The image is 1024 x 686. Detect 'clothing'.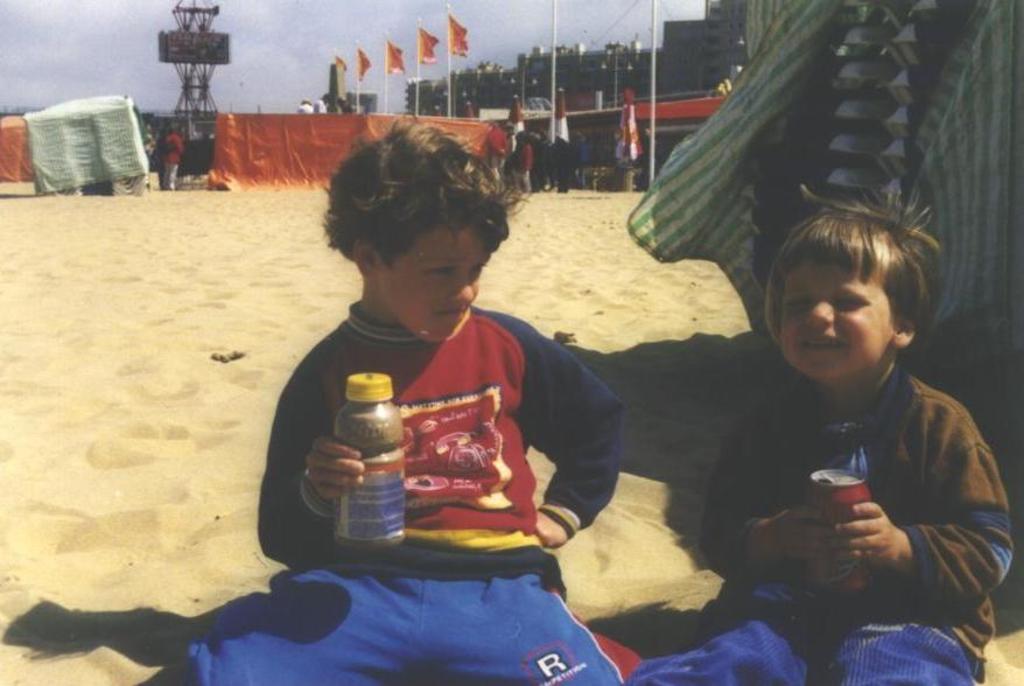
Detection: 569/138/594/195.
